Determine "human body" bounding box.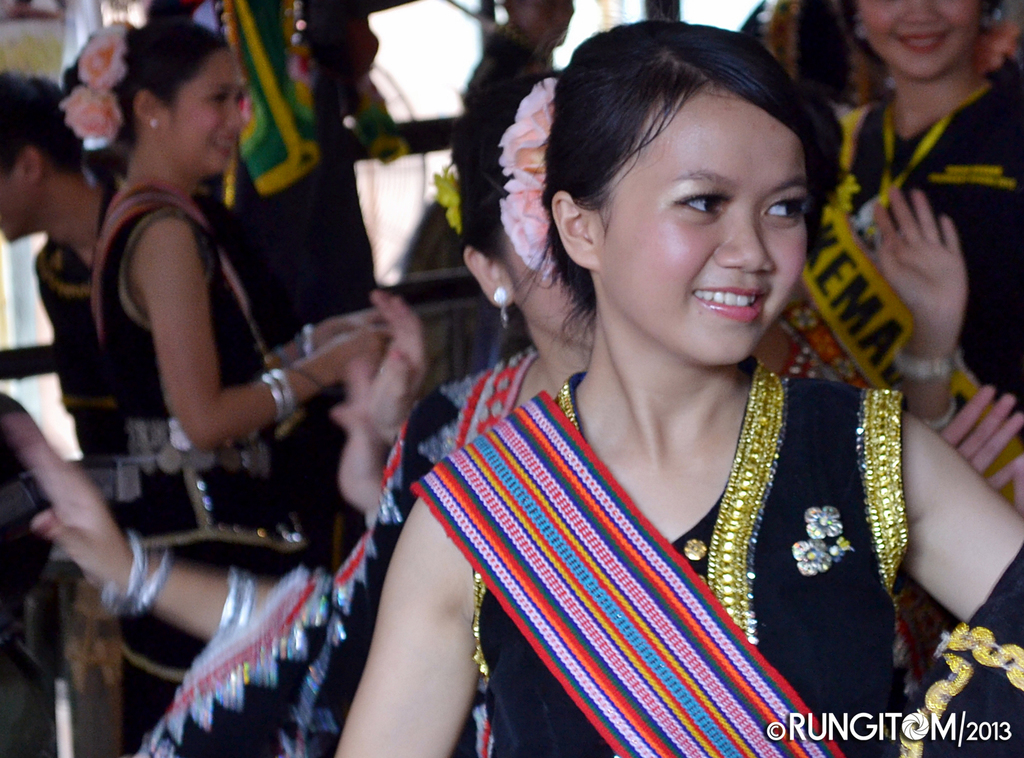
Determined: <box>3,275,414,757</box>.
